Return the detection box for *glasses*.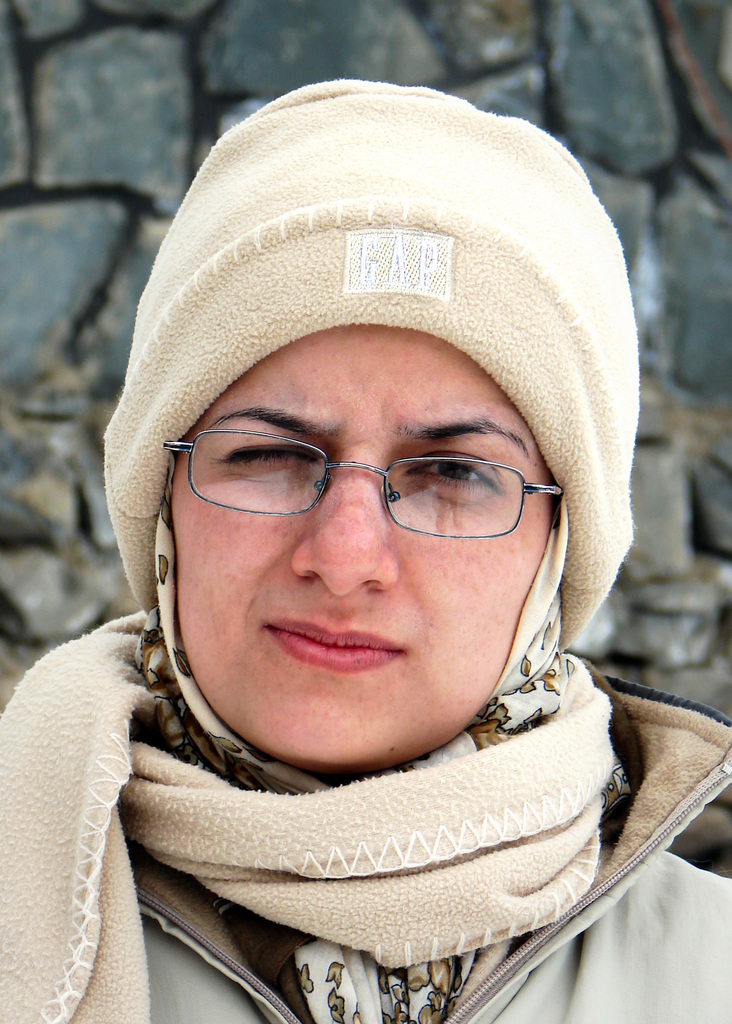
bbox=(154, 395, 578, 561).
